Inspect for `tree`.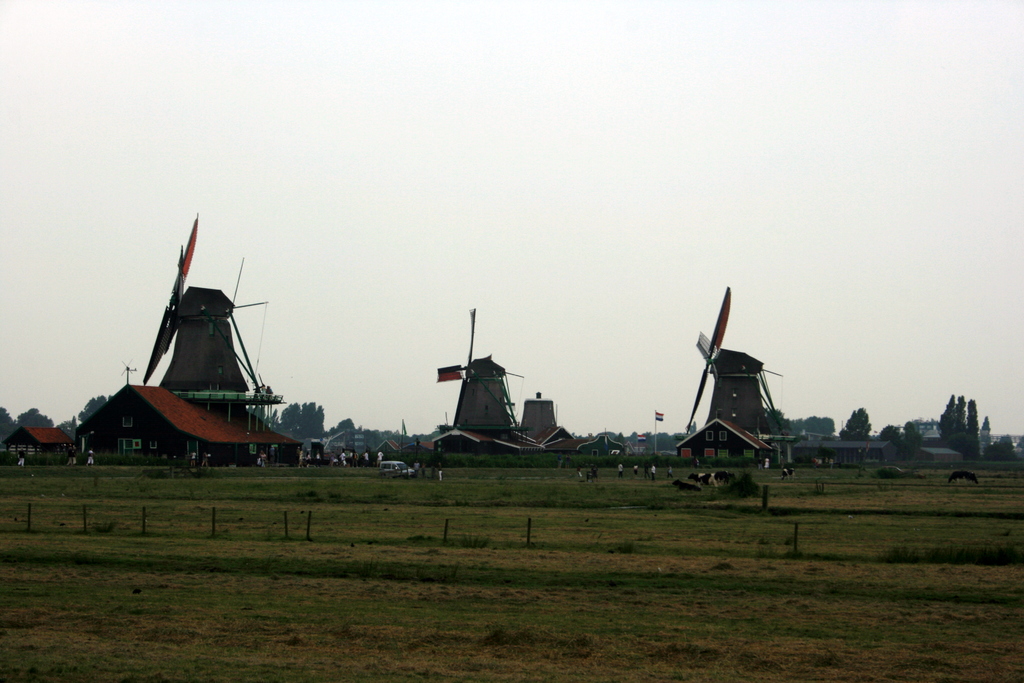
Inspection: 315/409/321/438.
